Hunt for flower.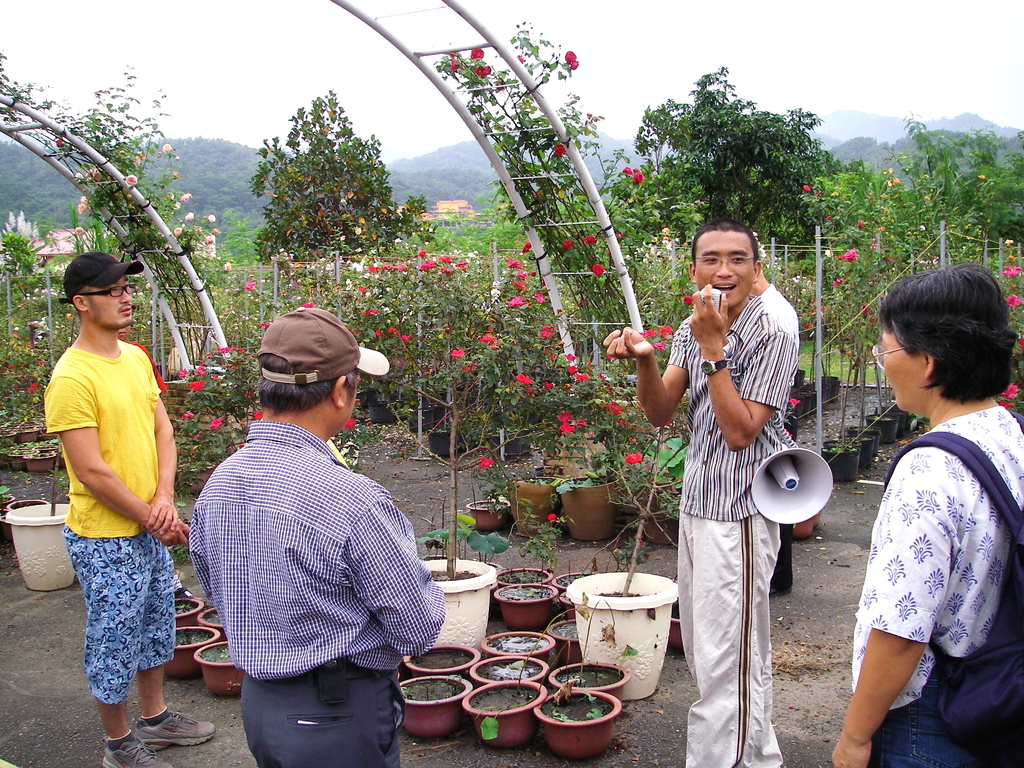
Hunted down at (x1=623, y1=170, x2=632, y2=179).
